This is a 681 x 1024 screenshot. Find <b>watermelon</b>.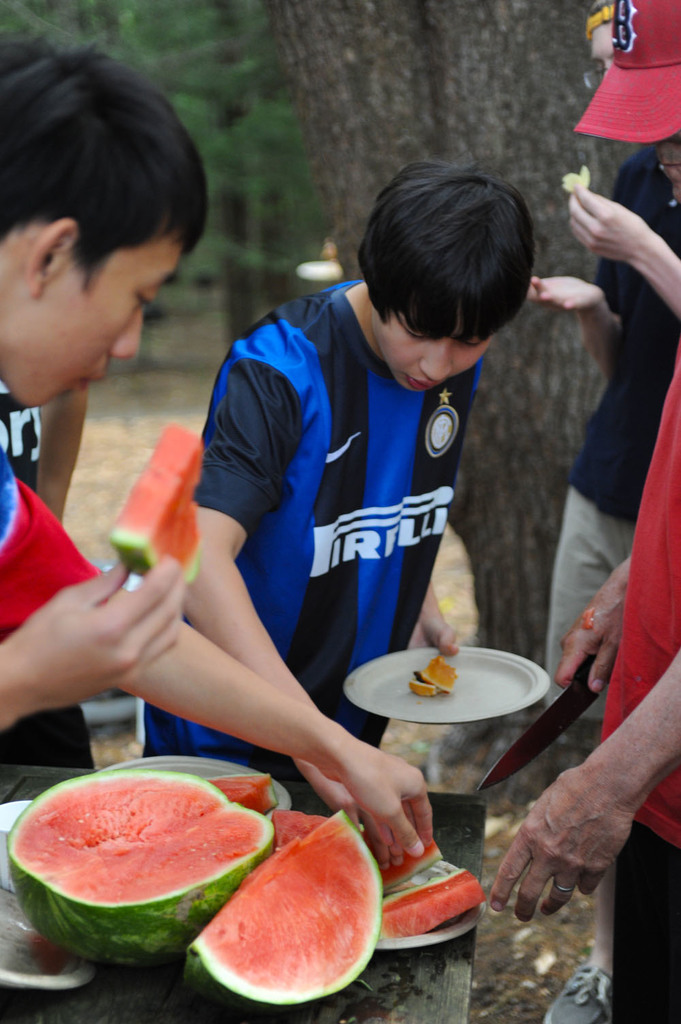
Bounding box: 383:863:483:941.
